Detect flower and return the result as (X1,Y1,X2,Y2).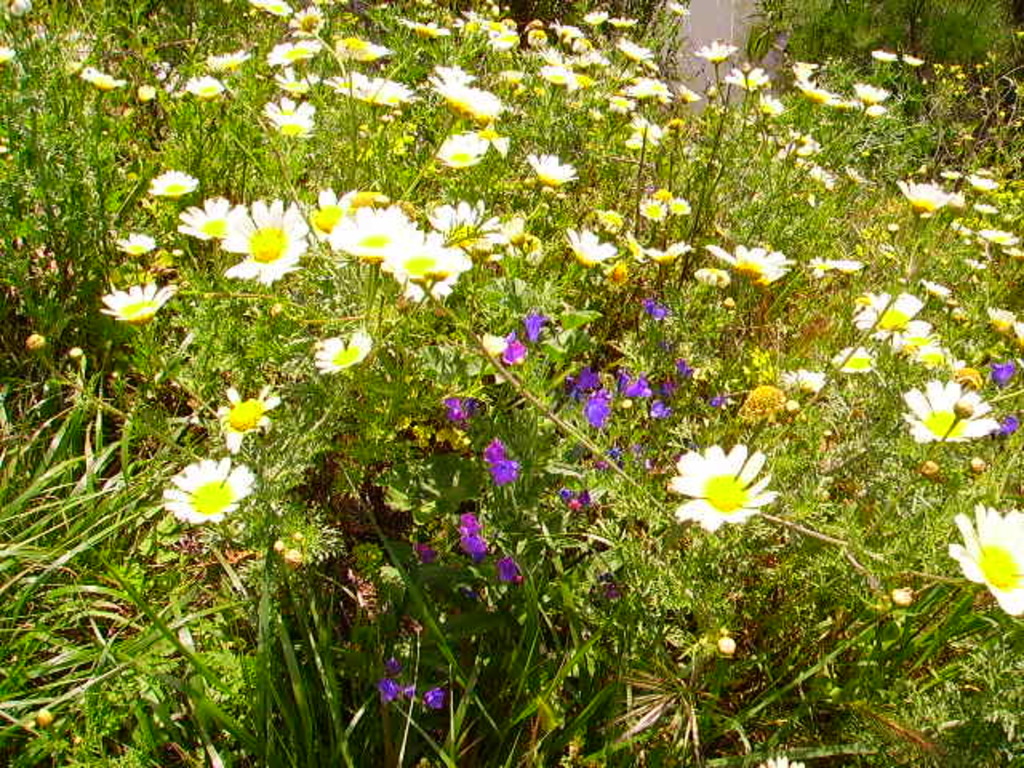
(845,285,968,374).
